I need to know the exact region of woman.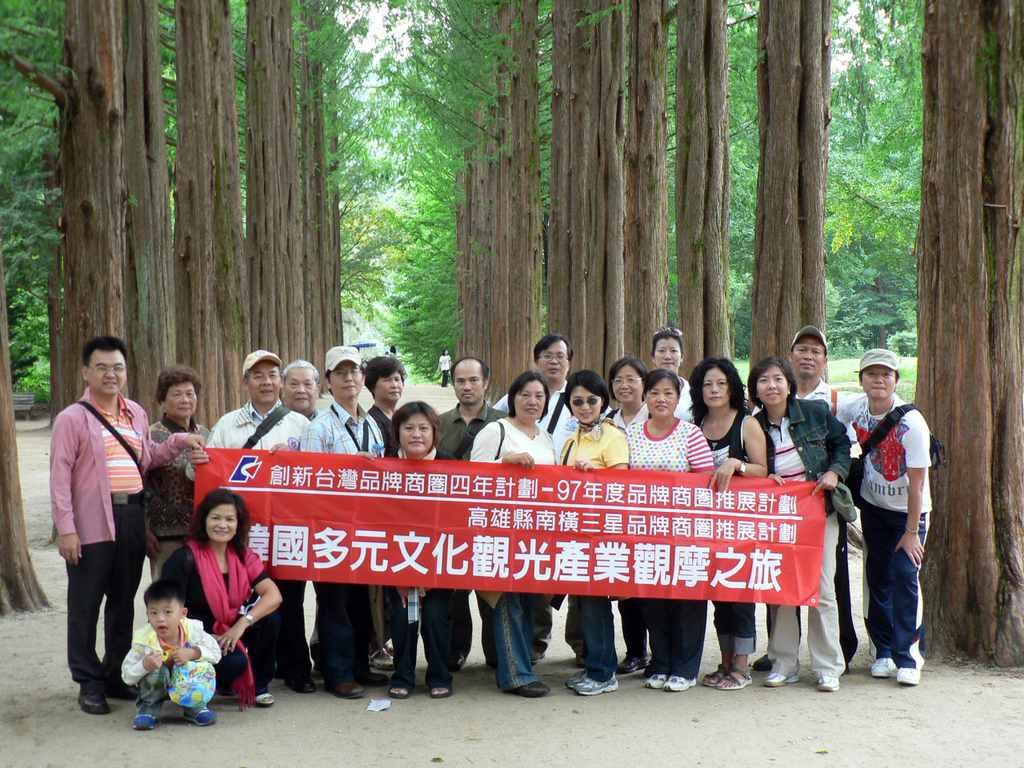
Region: {"left": 359, "top": 399, "right": 467, "bottom": 698}.
